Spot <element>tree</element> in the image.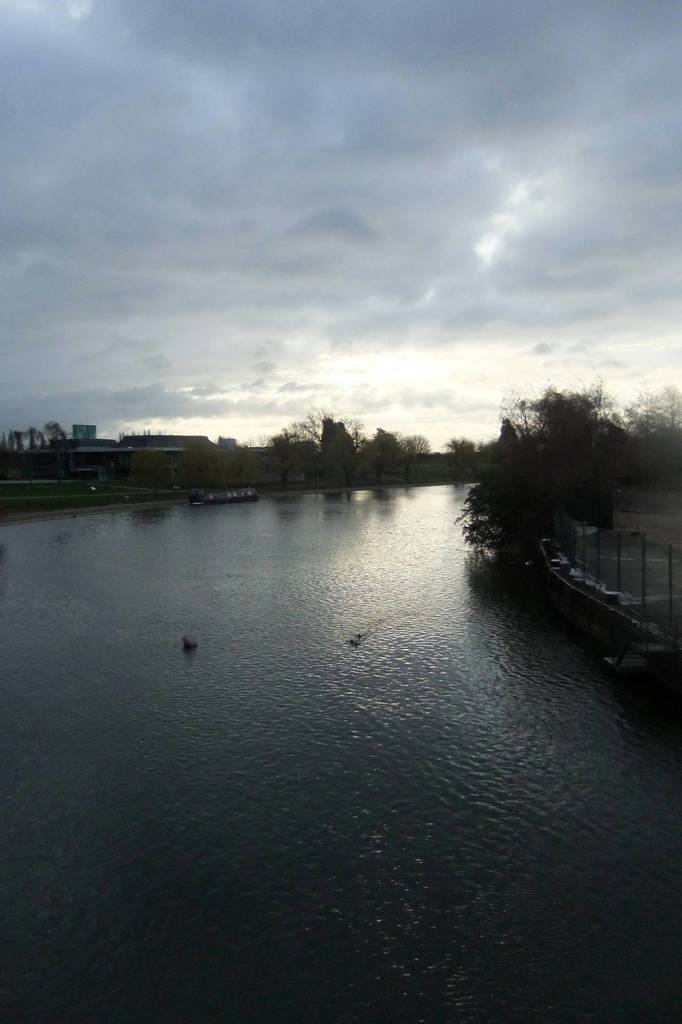
<element>tree</element> found at region(605, 384, 681, 489).
